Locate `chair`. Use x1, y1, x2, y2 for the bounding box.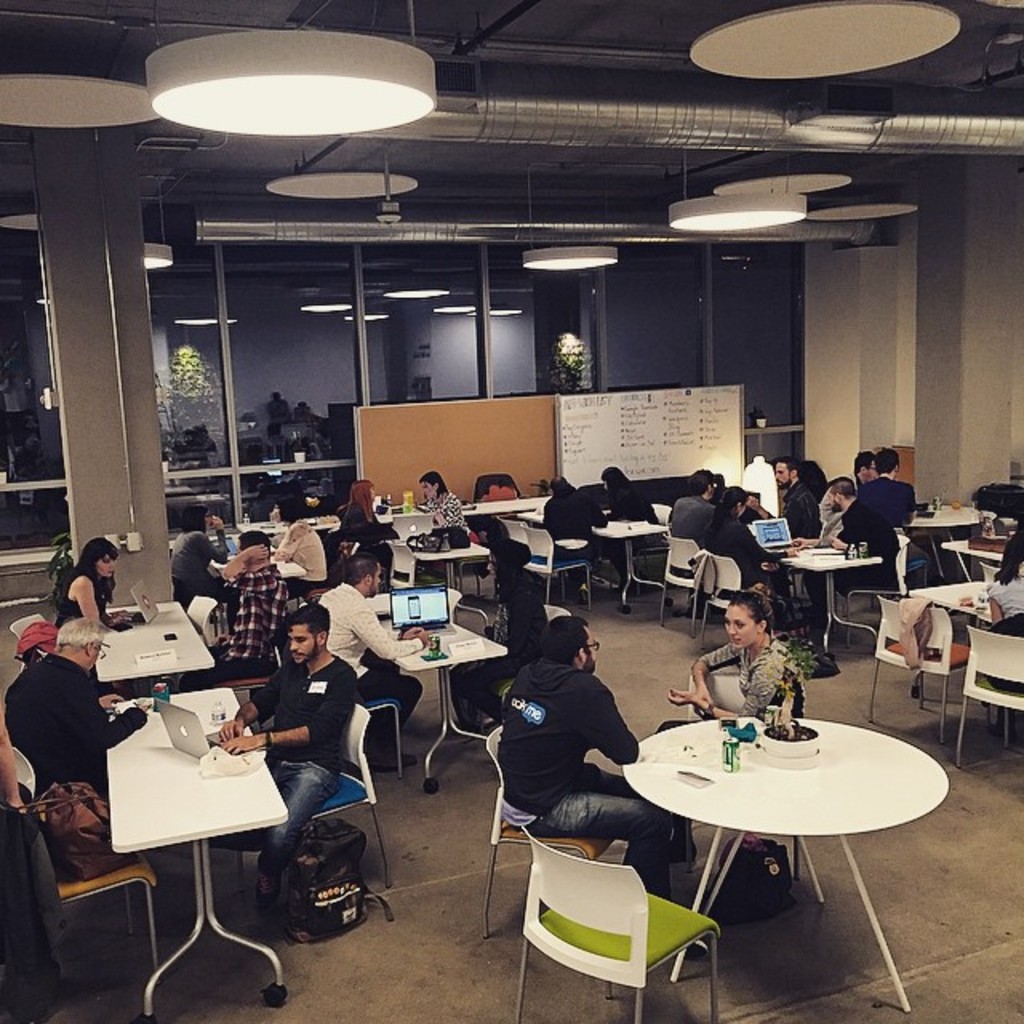
386, 539, 451, 611.
